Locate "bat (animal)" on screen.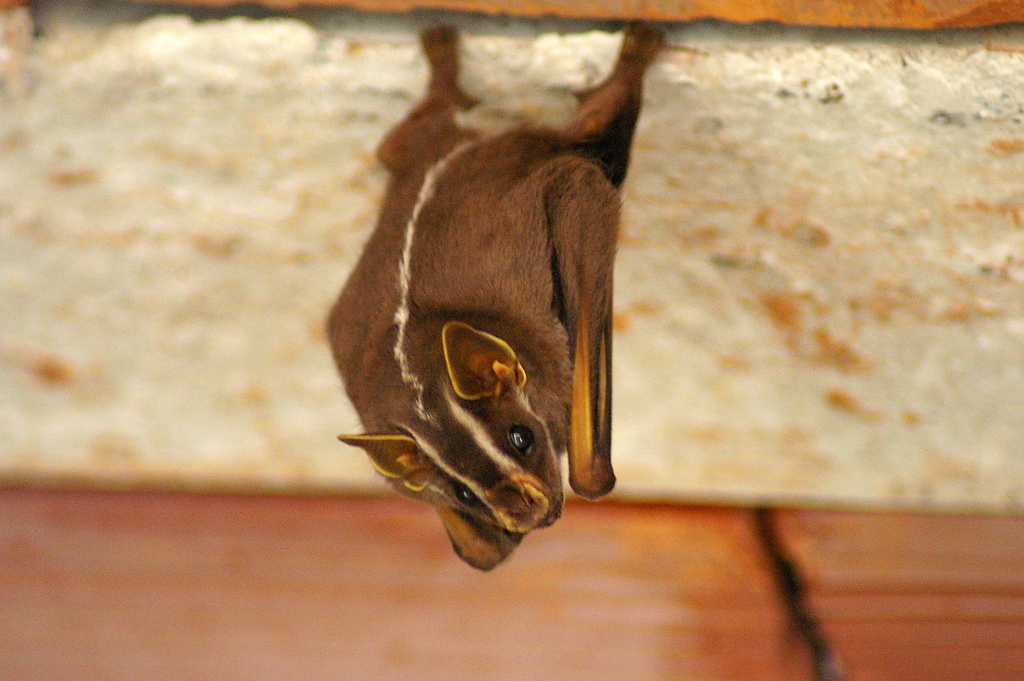
On screen at Rect(316, 12, 666, 580).
